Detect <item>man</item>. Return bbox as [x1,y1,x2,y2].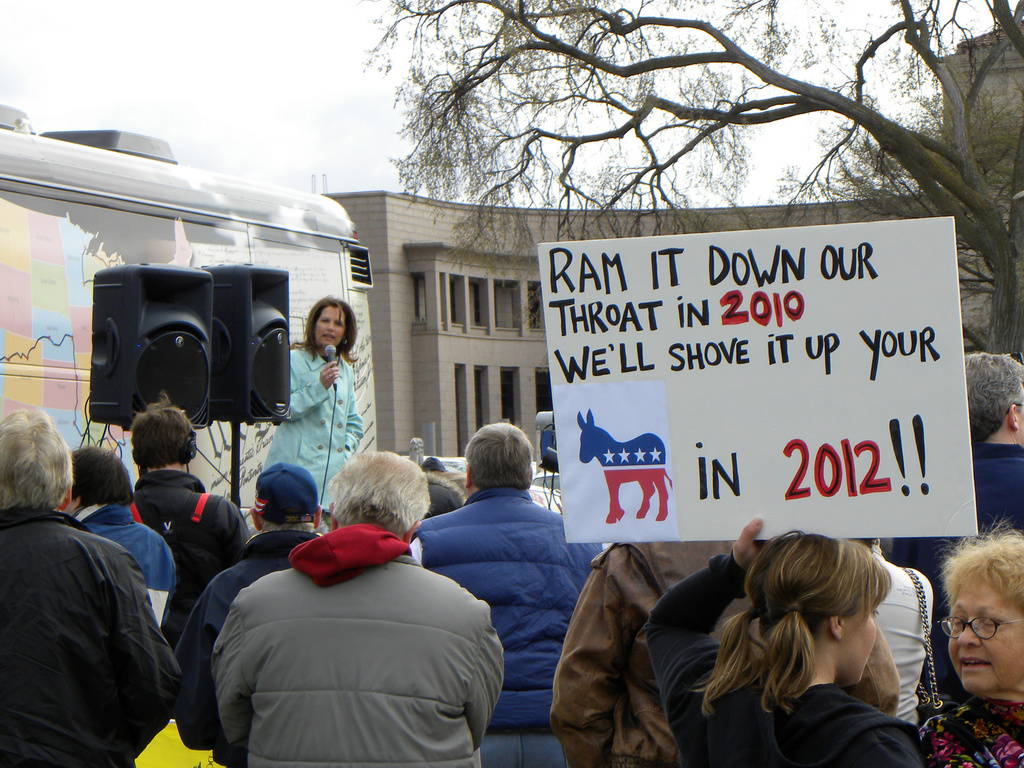
[403,420,618,767].
